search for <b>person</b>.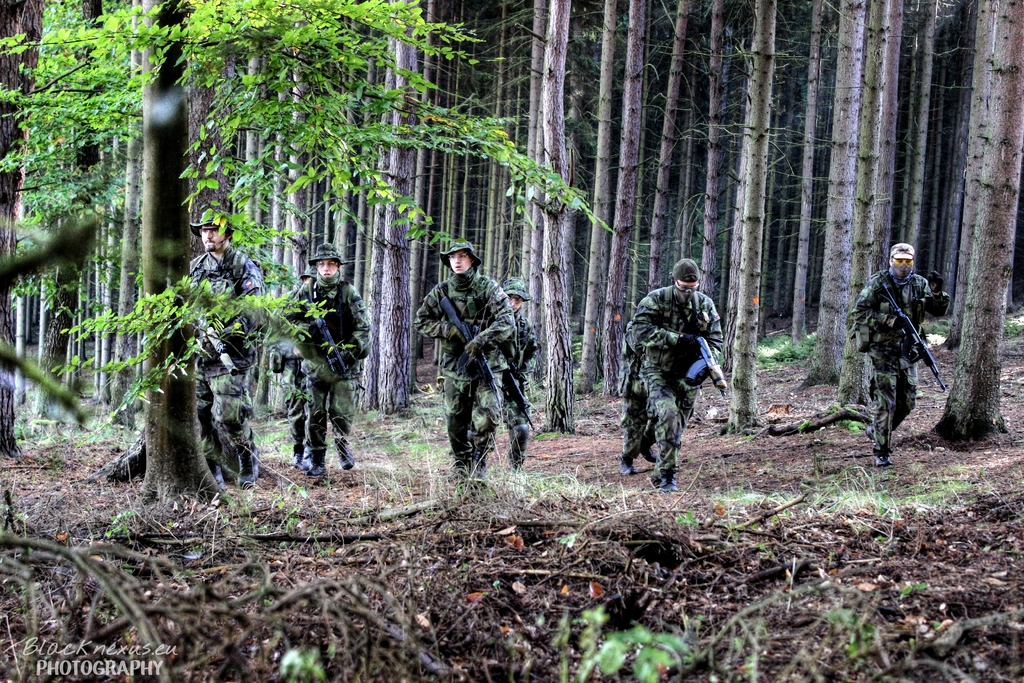
Found at box(168, 204, 273, 491).
